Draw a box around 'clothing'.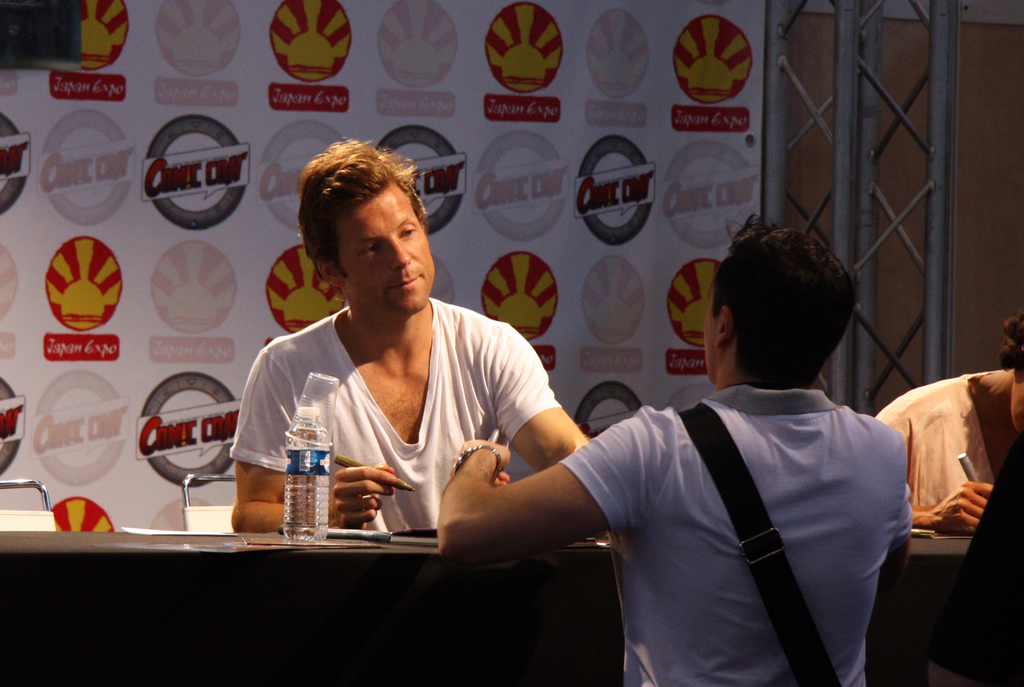
locate(225, 296, 560, 536).
